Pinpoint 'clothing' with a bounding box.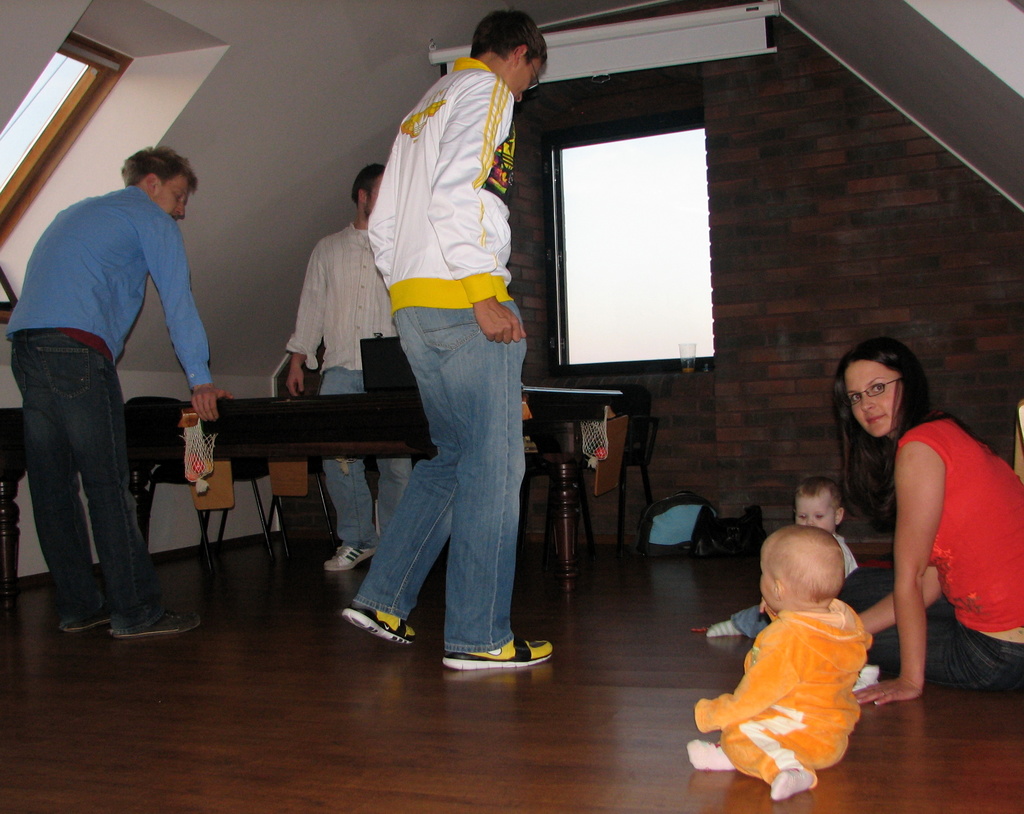
bbox=(840, 415, 1023, 690).
